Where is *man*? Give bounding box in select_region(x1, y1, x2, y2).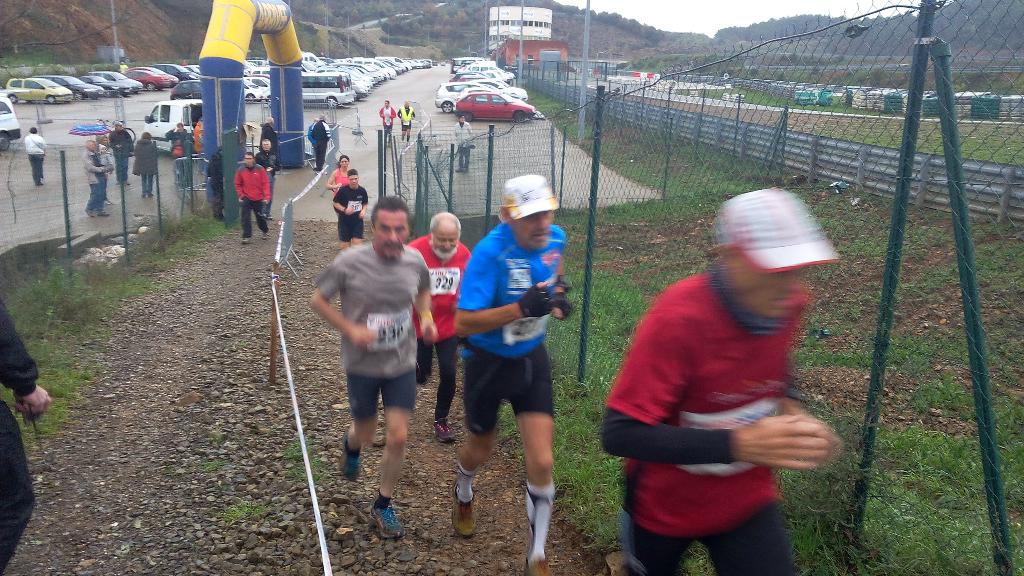
select_region(595, 187, 843, 575).
